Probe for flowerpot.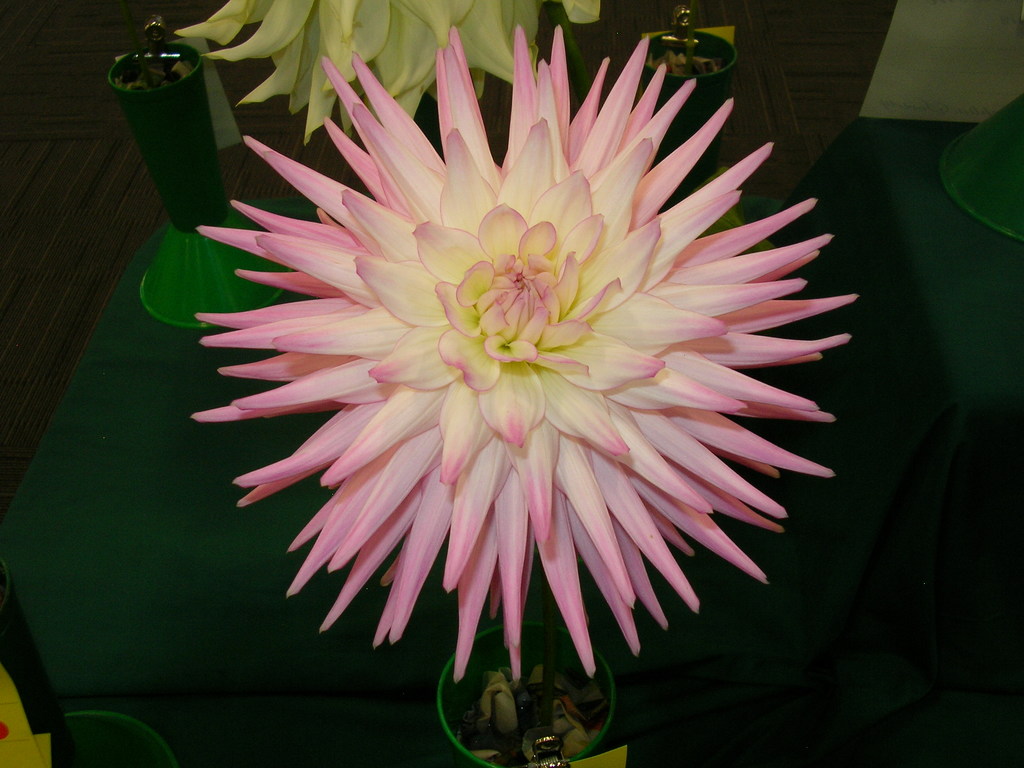
Probe result: [left=419, top=622, right=627, bottom=765].
